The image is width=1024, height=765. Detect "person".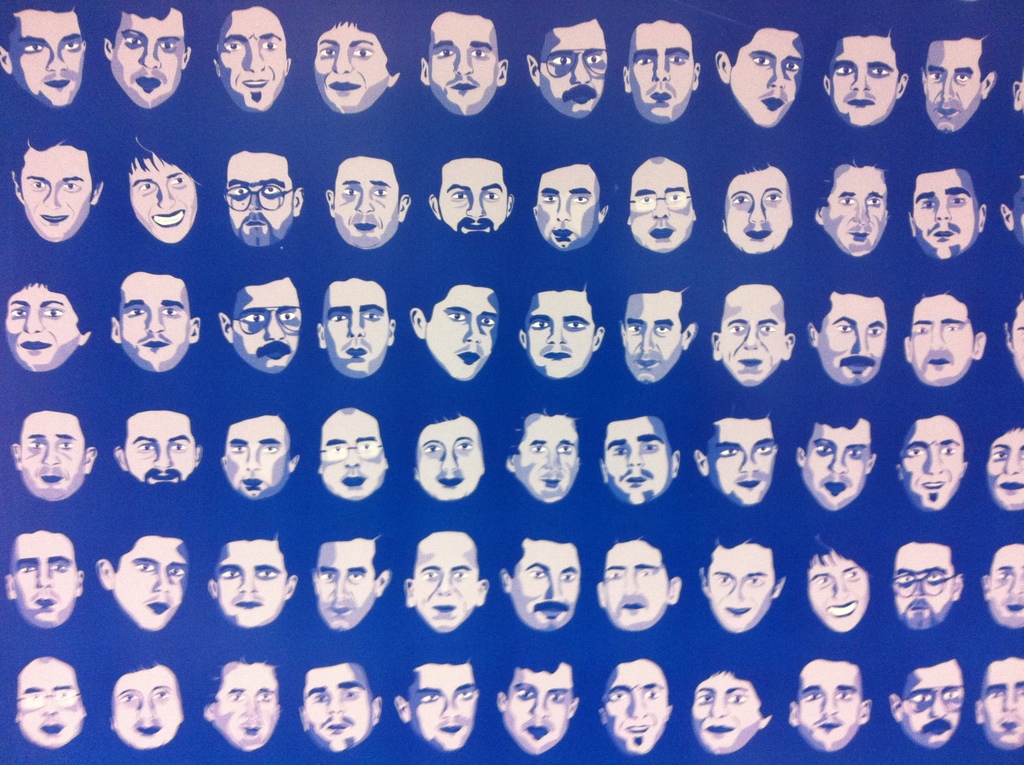
Detection: region(822, 17, 909, 125).
